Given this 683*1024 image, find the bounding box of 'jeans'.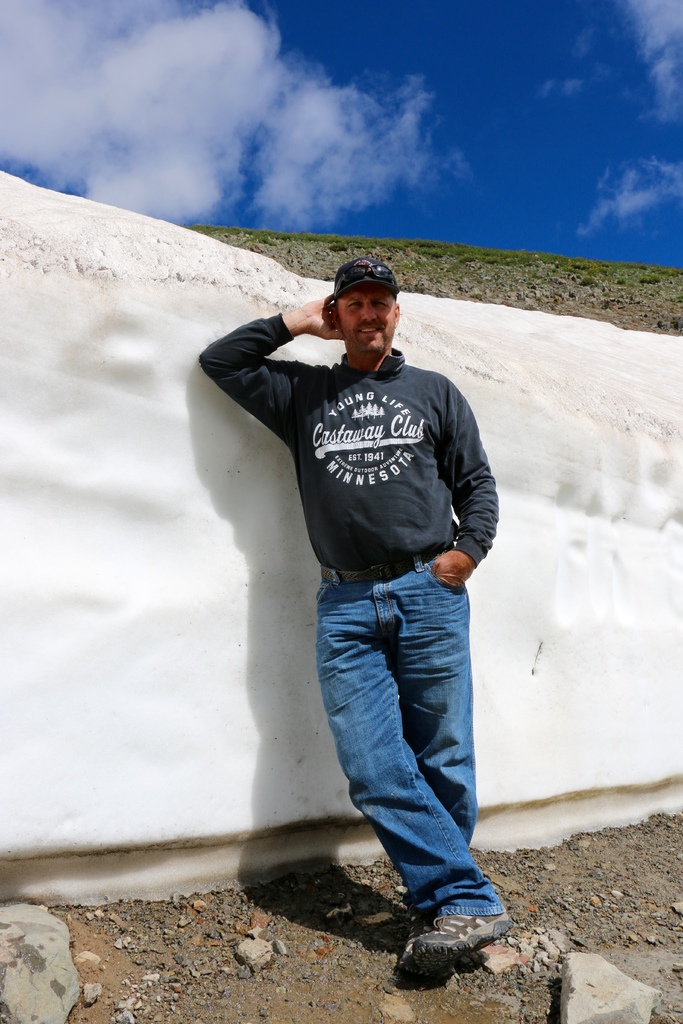
(312, 543, 511, 925).
